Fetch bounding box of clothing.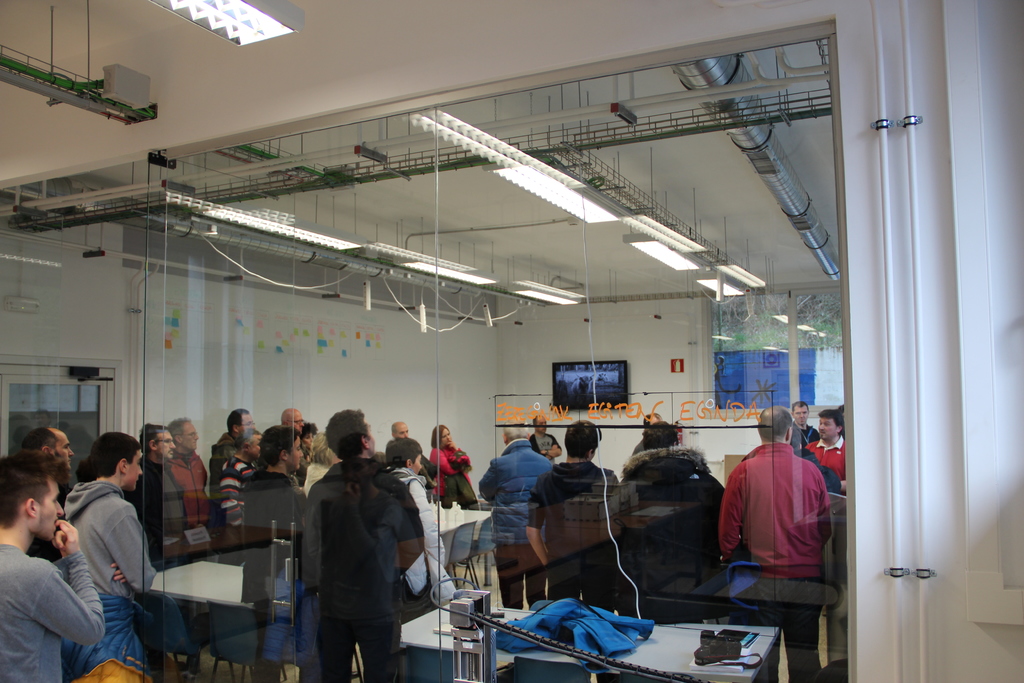
Bbox: l=216, t=453, r=258, b=550.
